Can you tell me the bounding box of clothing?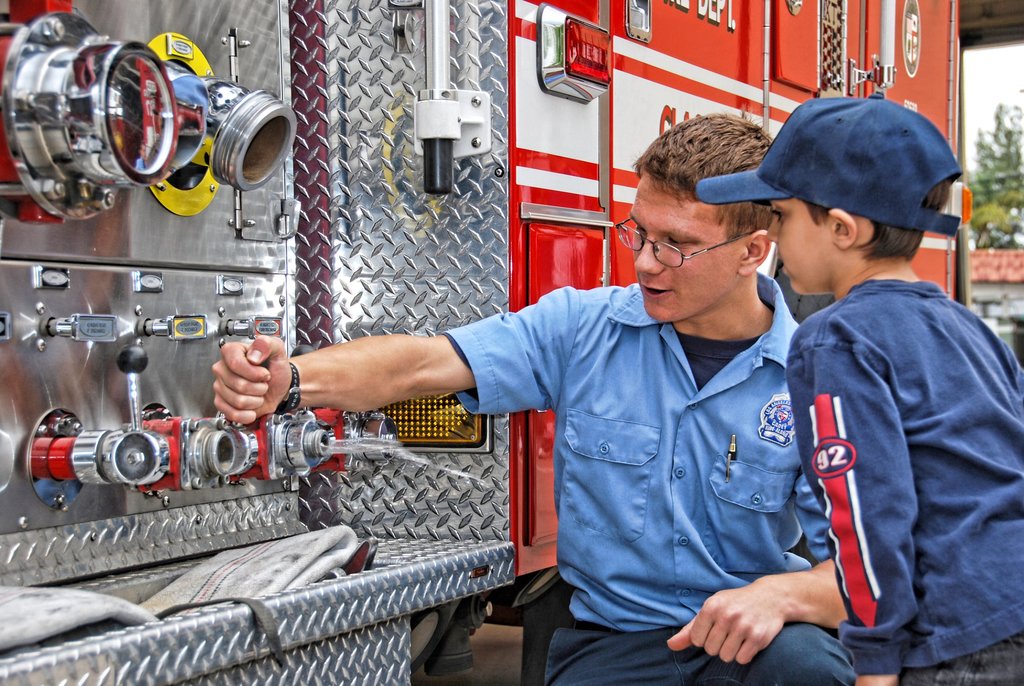
bbox(768, 218, 1006, 664).
